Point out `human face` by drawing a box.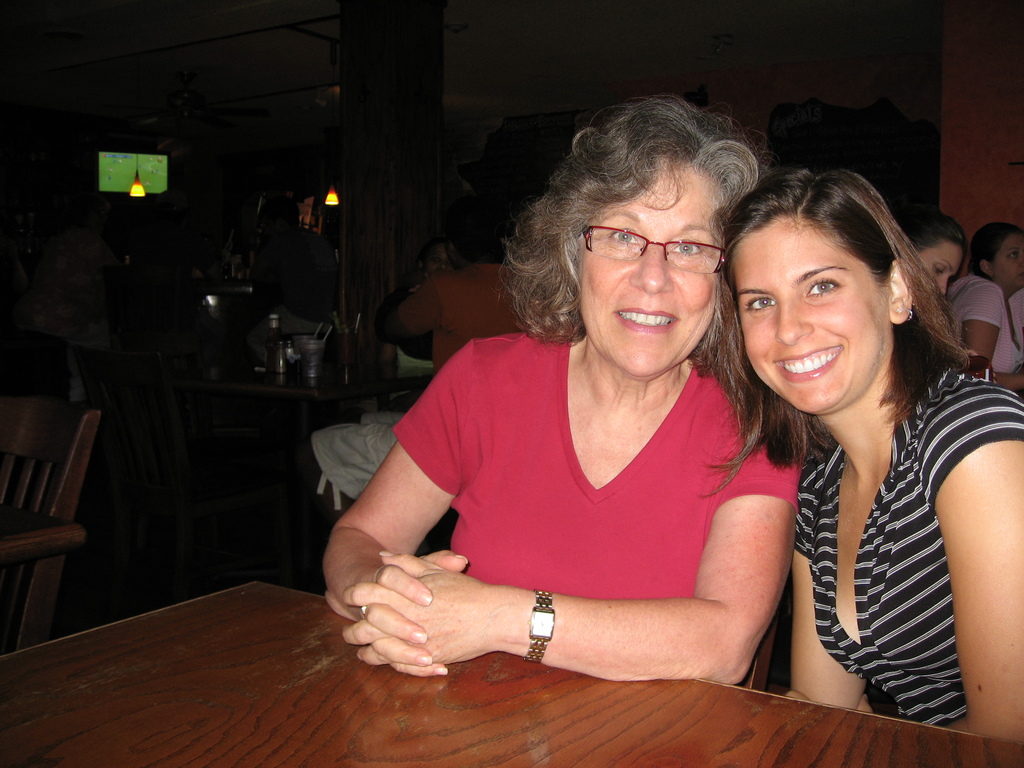
pyautogui.locateOnScreen(990, 230, 1023, 296).
